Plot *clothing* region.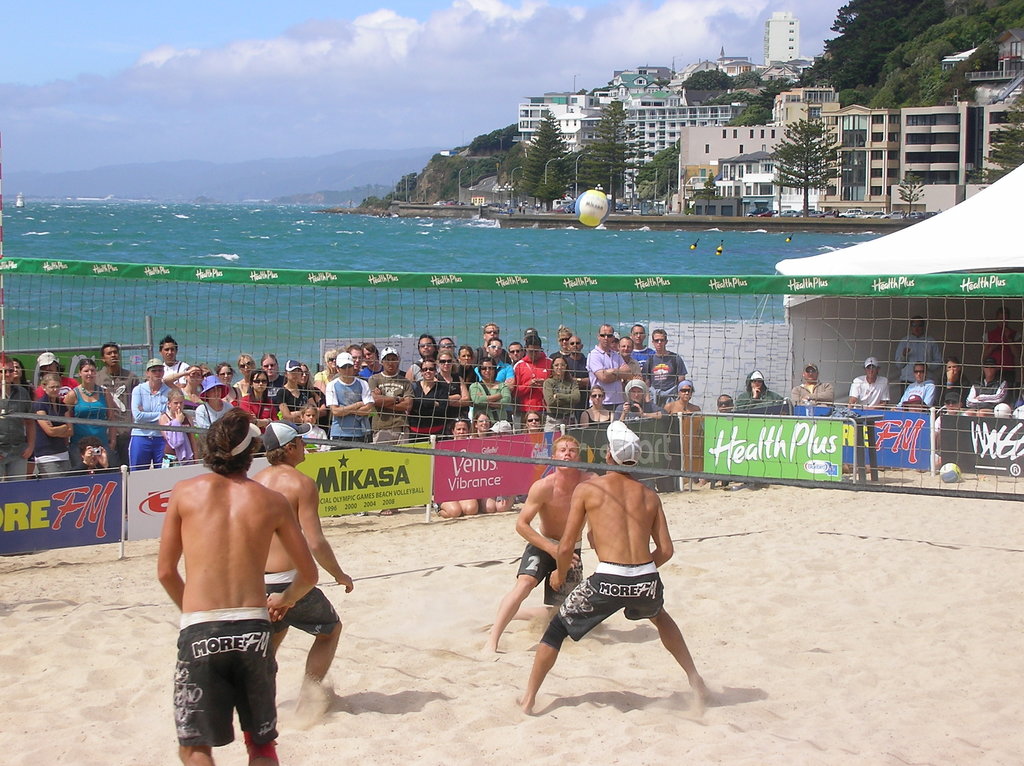
Plotted at (898,380,937,409).
